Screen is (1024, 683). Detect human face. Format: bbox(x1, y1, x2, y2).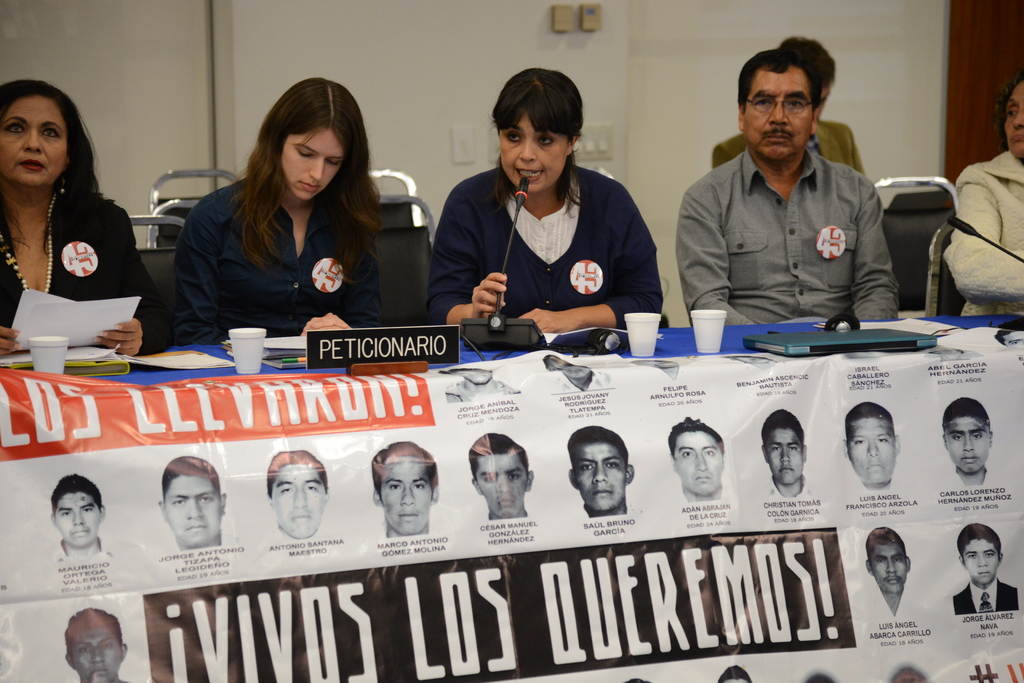
bbox(282, 129, 343, 204).
